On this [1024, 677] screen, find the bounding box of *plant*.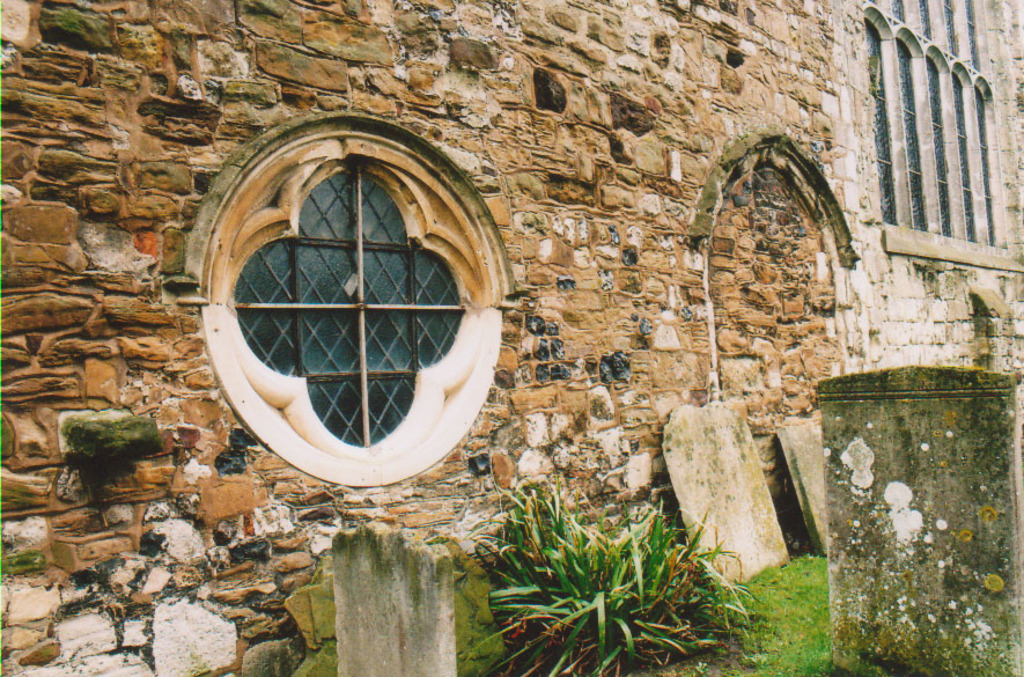
Bounding box: [426, 473, 790, 656].
